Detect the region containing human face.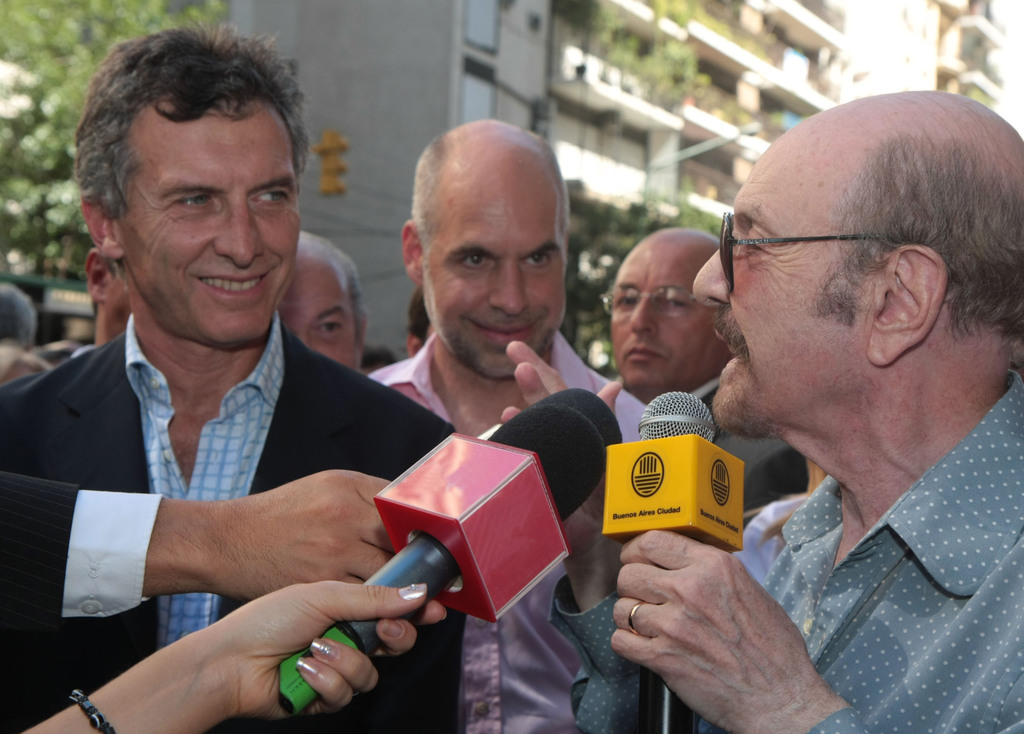
{"x1": 688, "y1": 159, "x2": 874, "y2": 430}.
